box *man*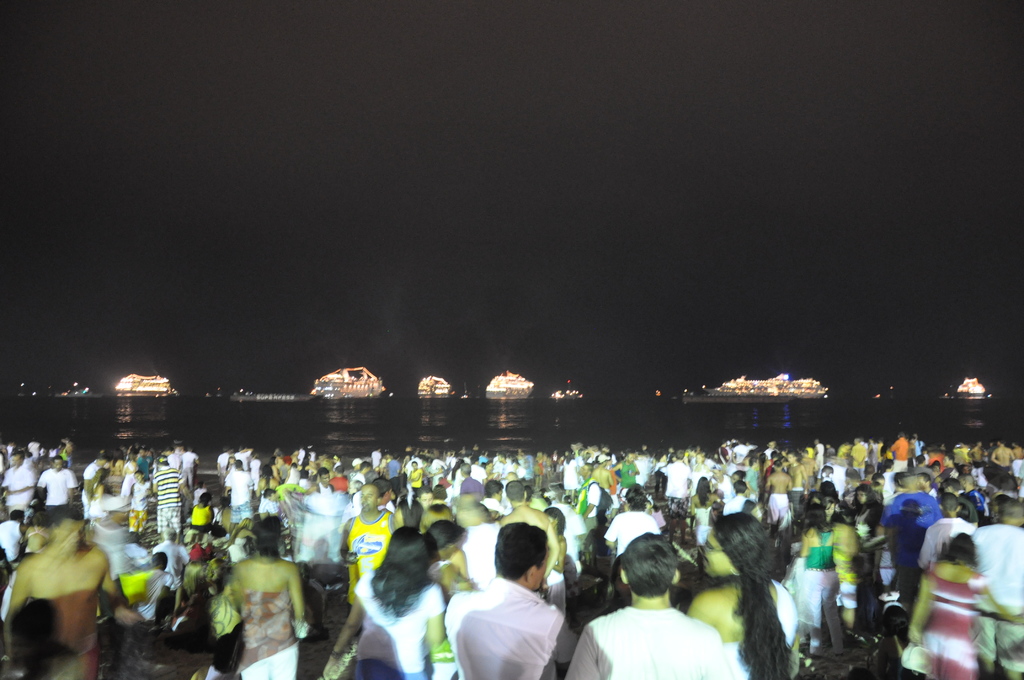
BBox(579, 545, 733, 679)
